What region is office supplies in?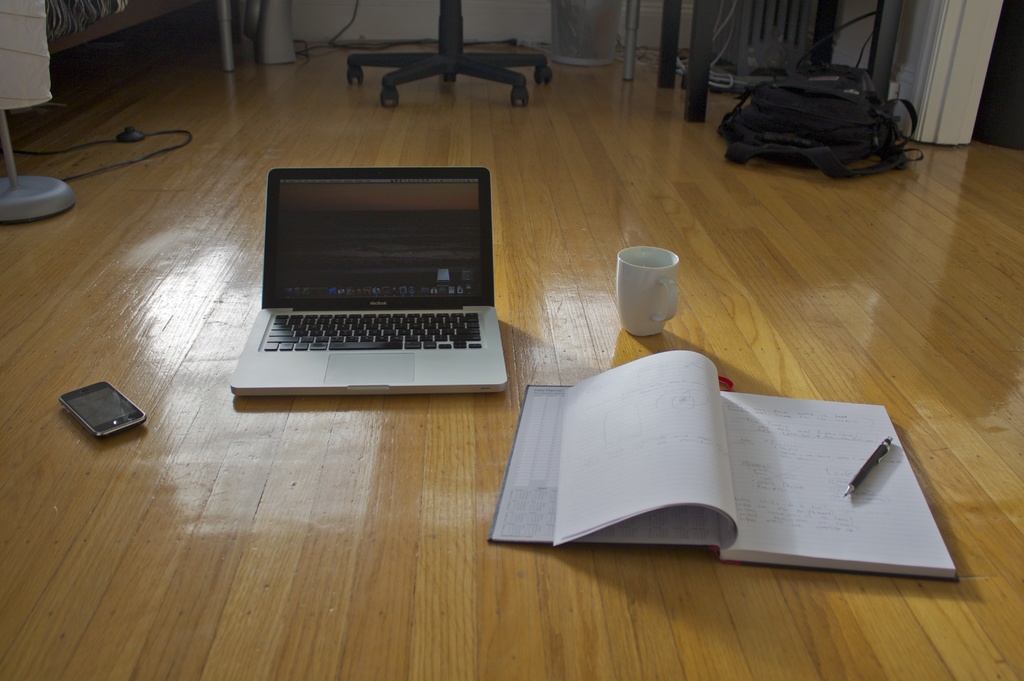
box=[348, 0, 557, 107].
